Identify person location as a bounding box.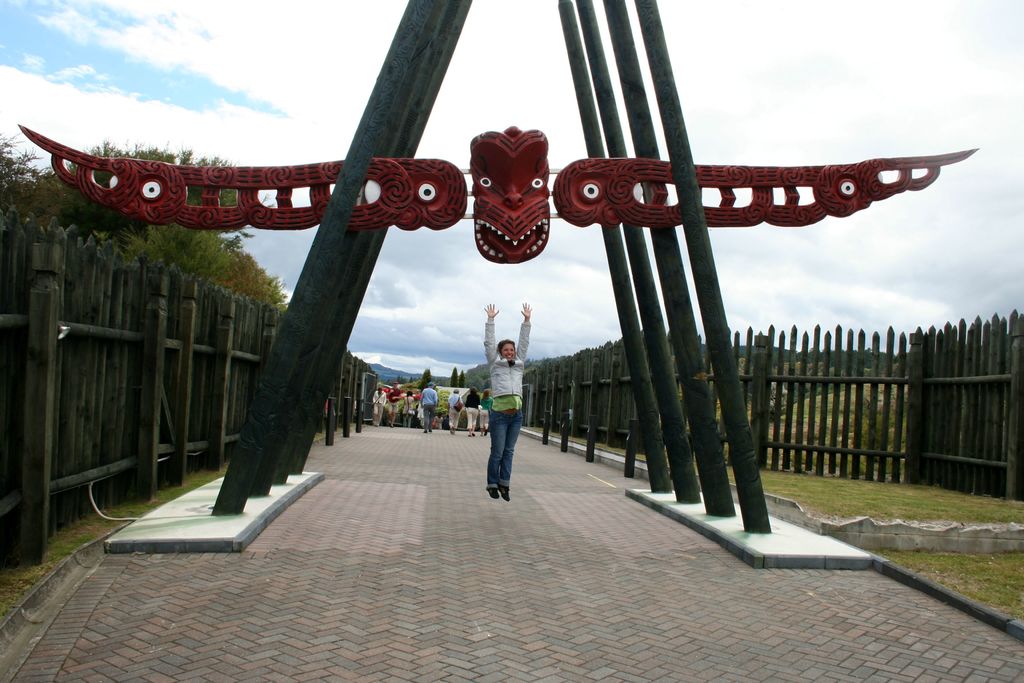
[447,389,465,431].
